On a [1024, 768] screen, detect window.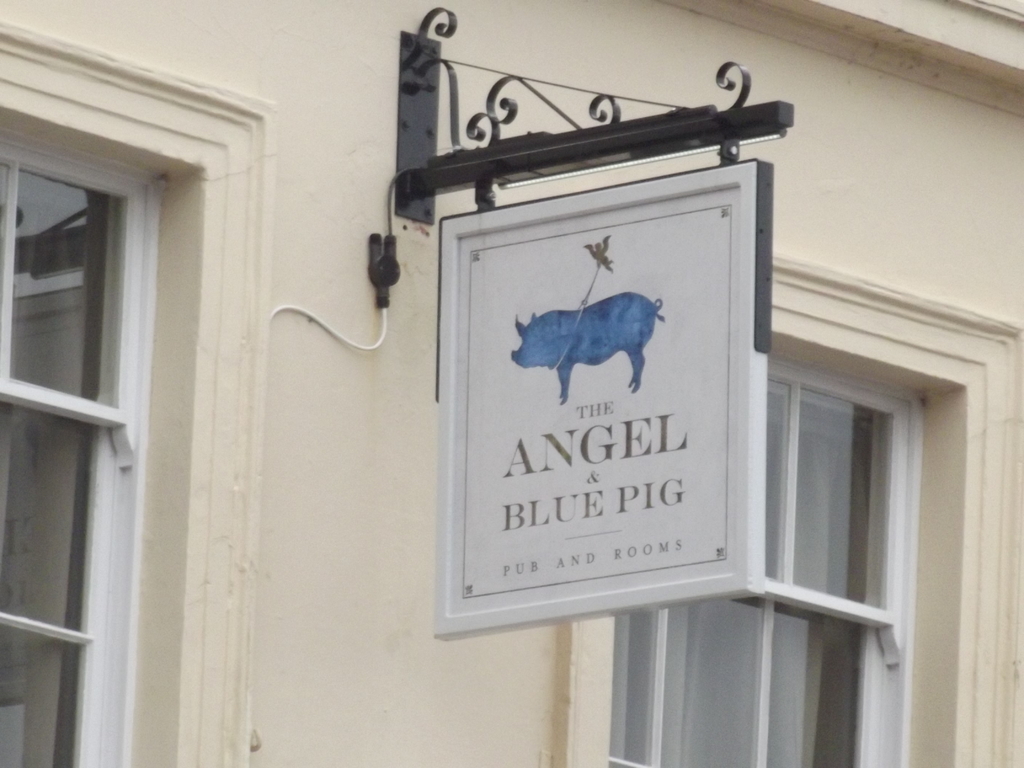
pyautogui.locateOnScreen(0, 12, 247, 732).
